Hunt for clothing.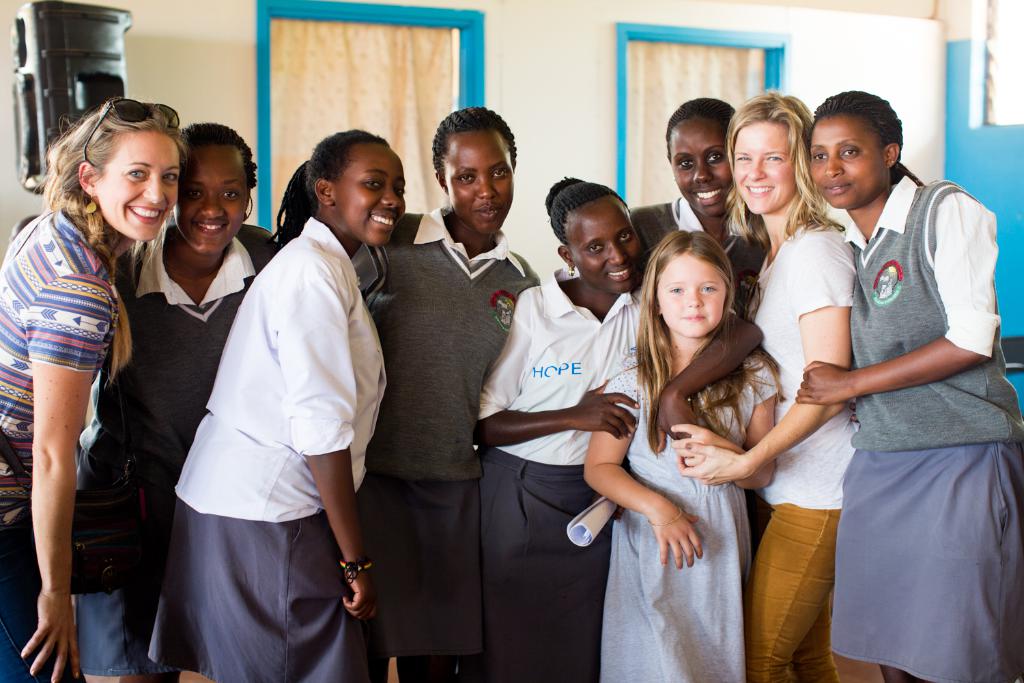
Hunted down at l=593, t=363, r=774, b=680.
